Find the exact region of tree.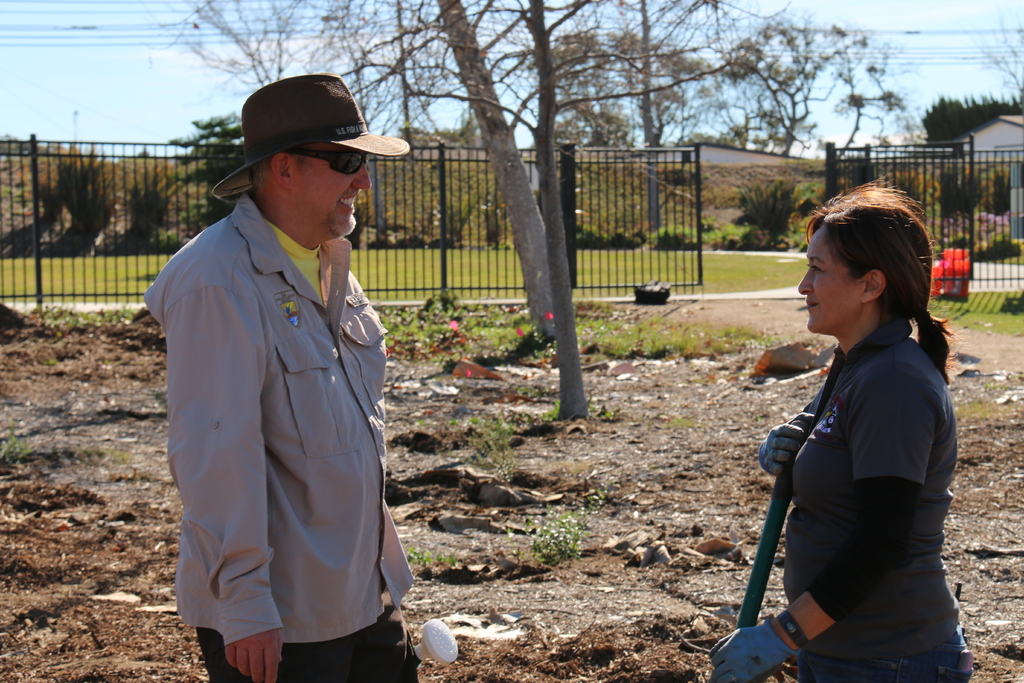
Exact region: <region>917, 89, 1023, 145</region>.
